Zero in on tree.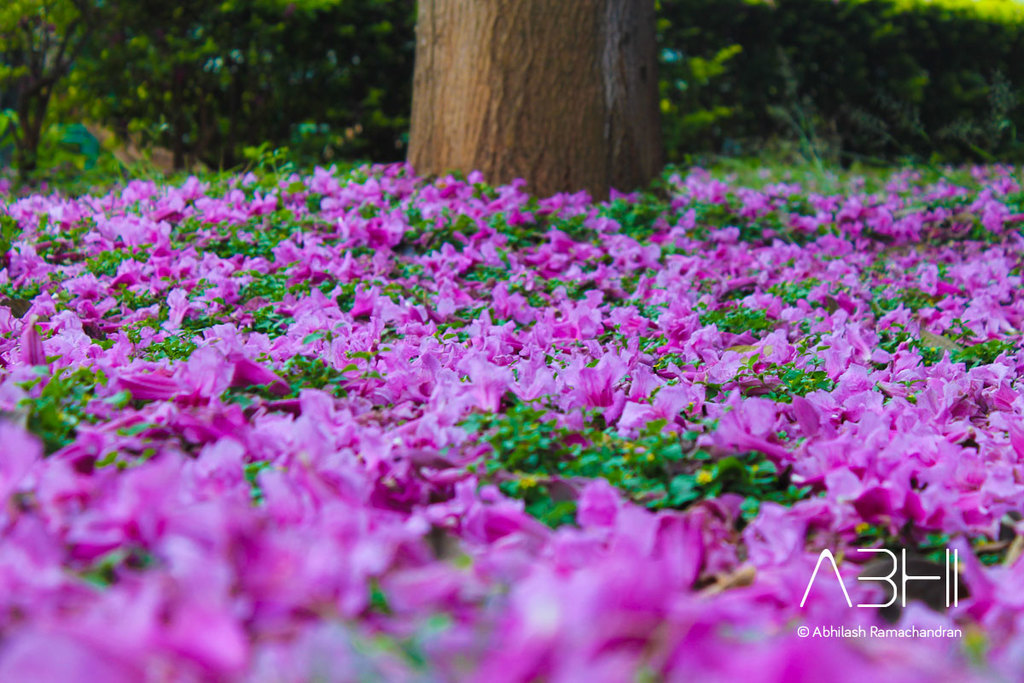
Zeroed in: (x1=409, y1=0, x2=667, y2=202).
